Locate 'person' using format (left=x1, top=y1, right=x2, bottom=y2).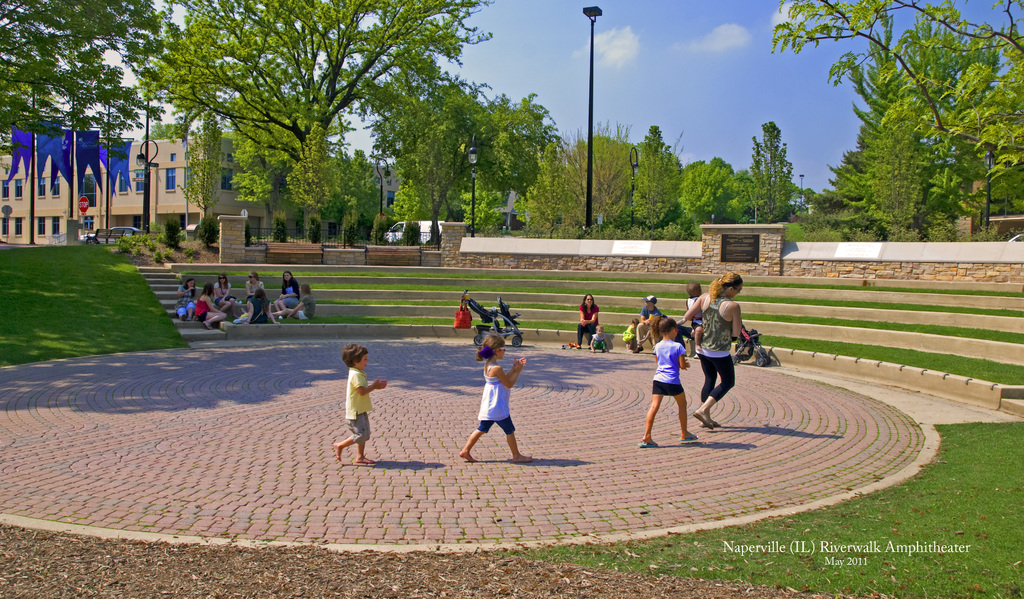
(left=329, top=340, right=390, bottom=466).
